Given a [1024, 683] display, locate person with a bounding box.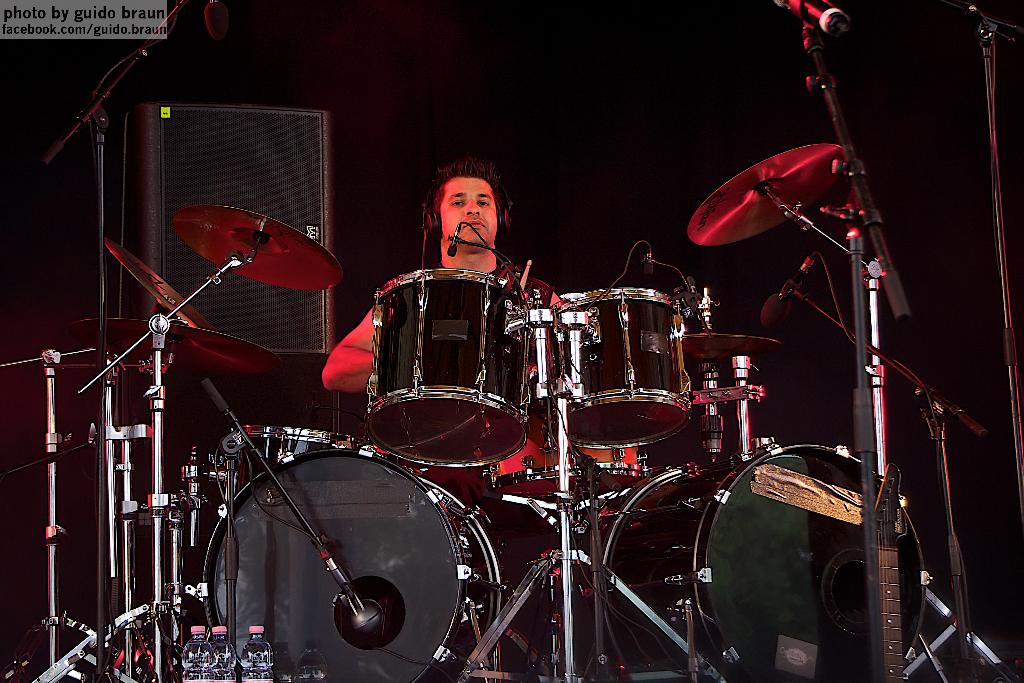
Located: (x1=358, y1=145, x2=549, y2=512).
